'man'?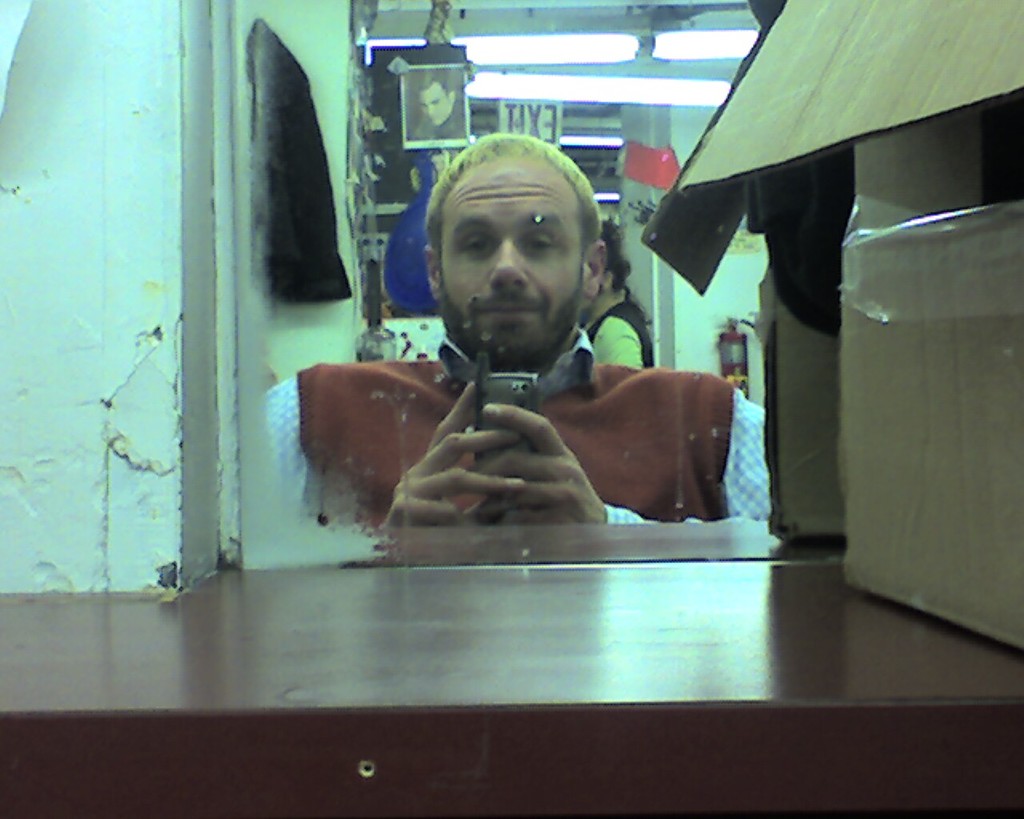
(318, 146, 745, 538)
